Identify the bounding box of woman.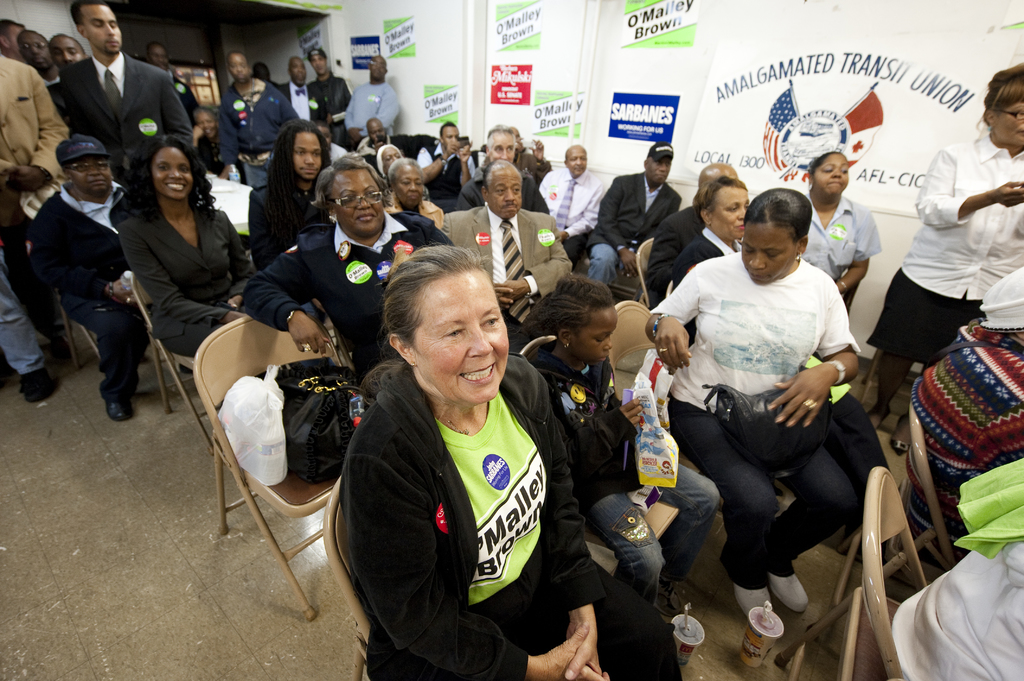
{"left": 673, "top": 183, "right": 756, "bottom": 349}.
